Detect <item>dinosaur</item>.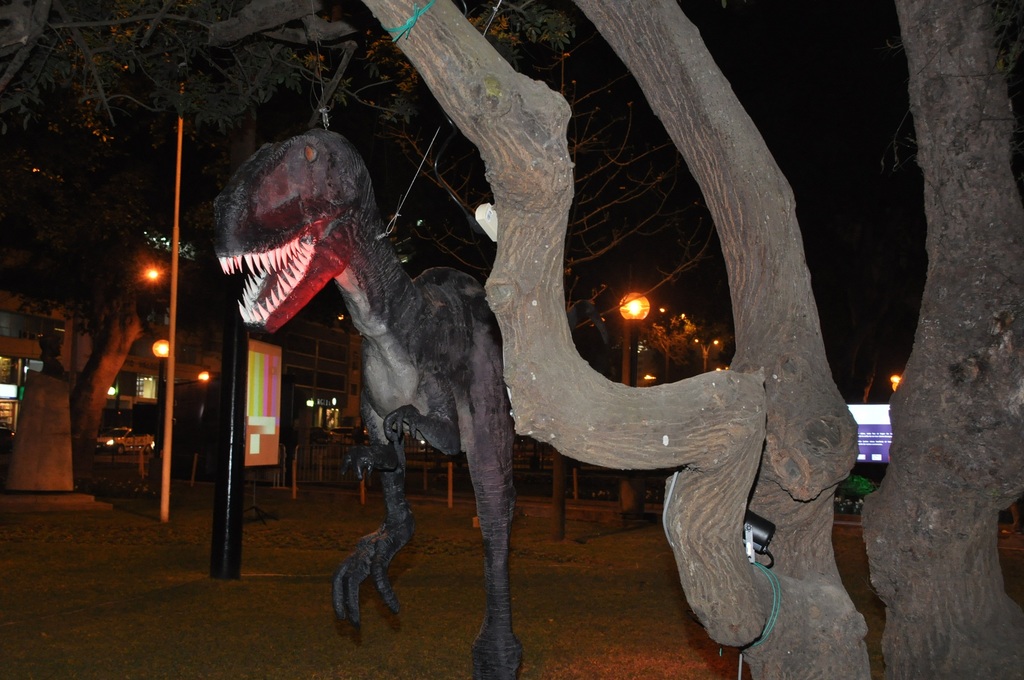
Detected at l=211, t=127, r=533, b=679.
